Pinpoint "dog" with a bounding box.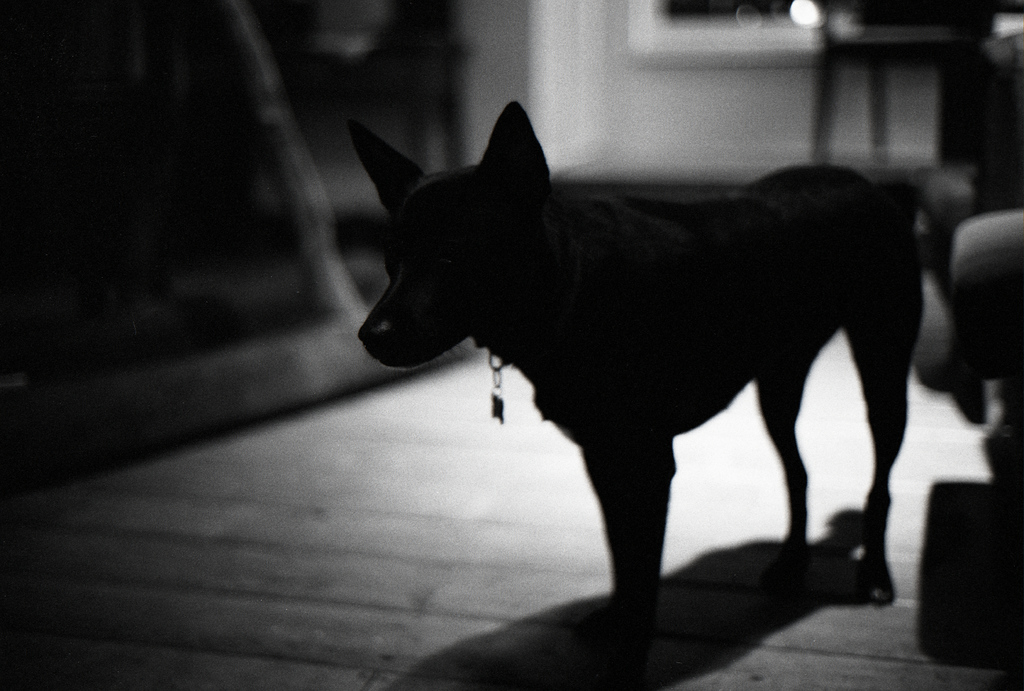
locate(342, 99, 929, 676).
